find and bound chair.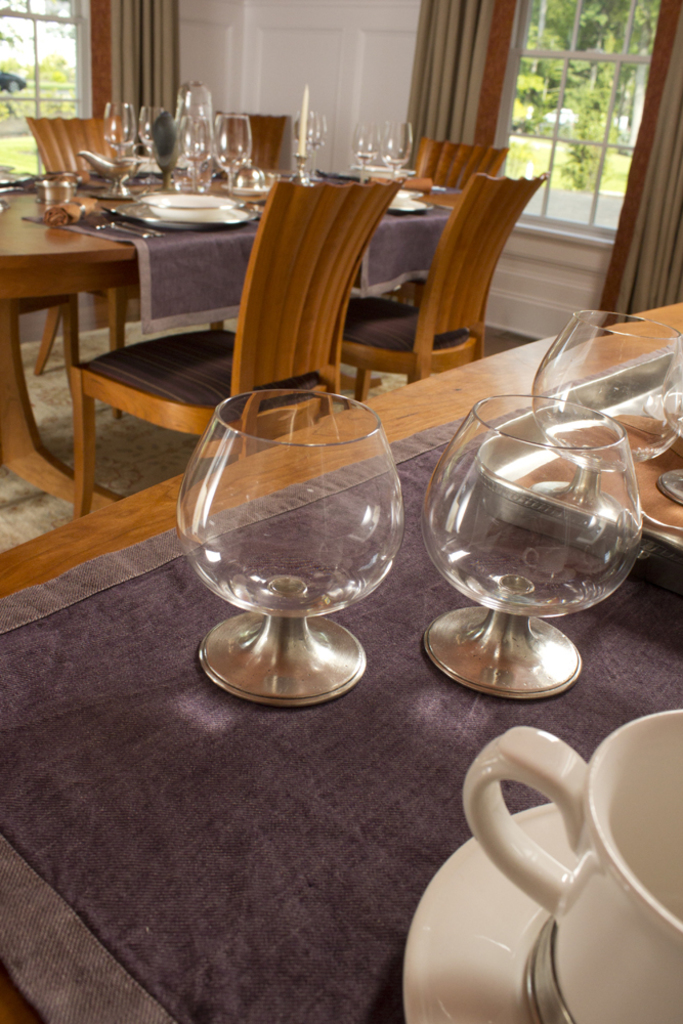
Bound: [26, 154, 317, 505].
